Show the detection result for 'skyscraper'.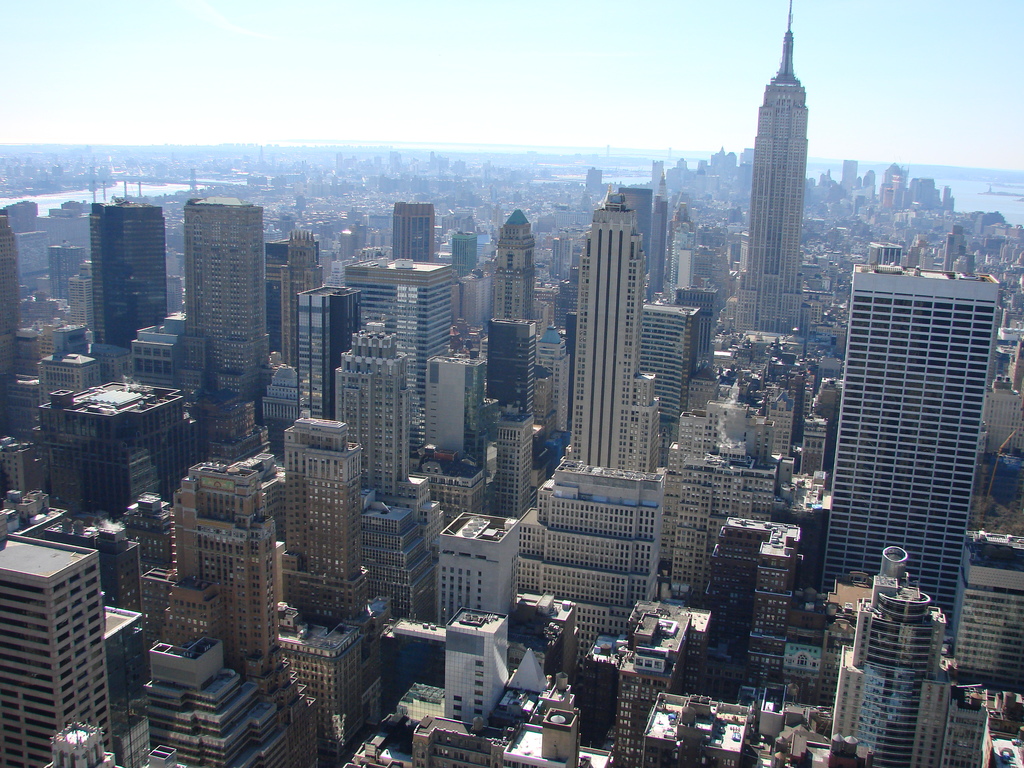
region(509, 190, 662, 600).
